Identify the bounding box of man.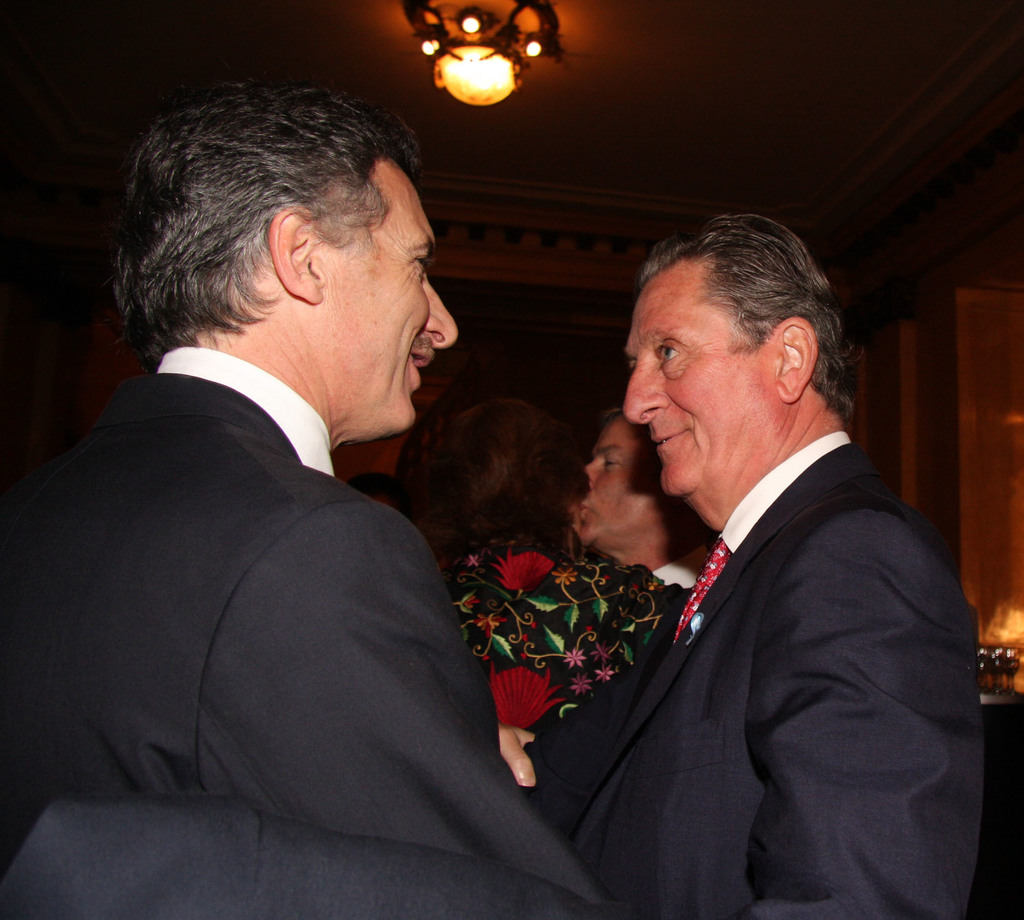
(x1=0, y1=76, x2=618, y2=919).
